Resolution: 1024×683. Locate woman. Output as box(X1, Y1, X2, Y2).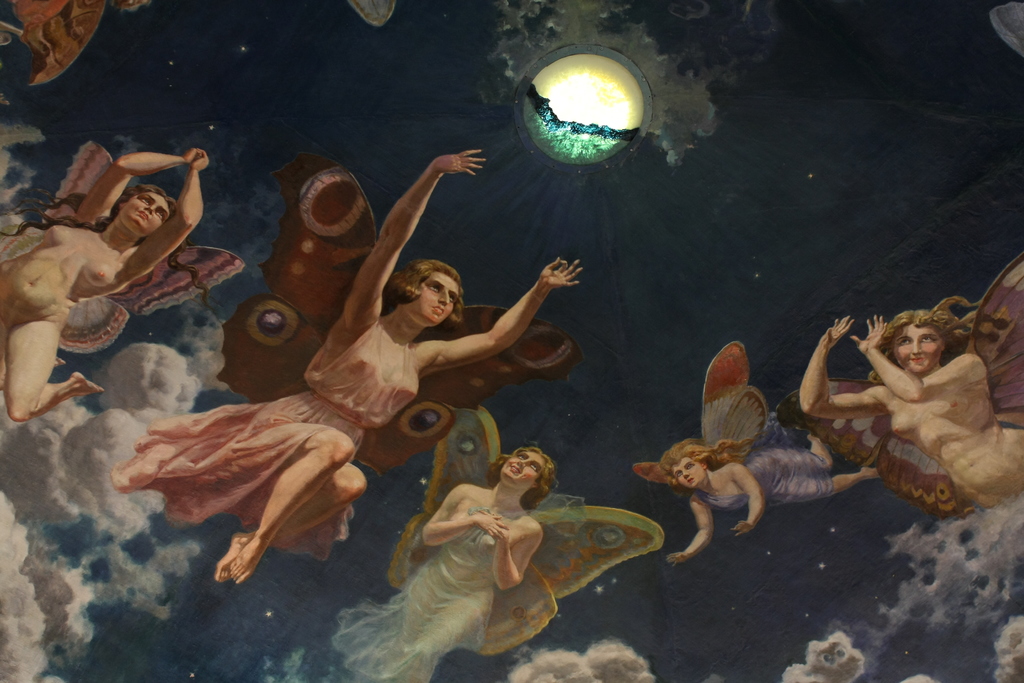
box(797, 298, 1008, 530).
